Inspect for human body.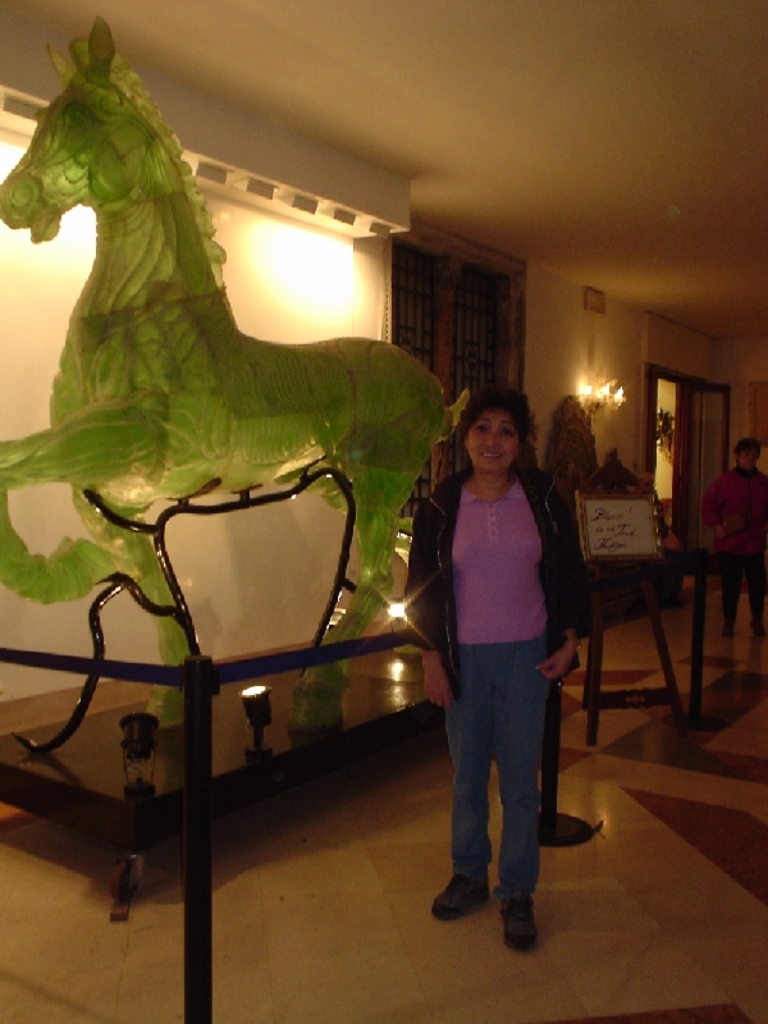
Inspection: bbox(415, 367, 593, 940).
